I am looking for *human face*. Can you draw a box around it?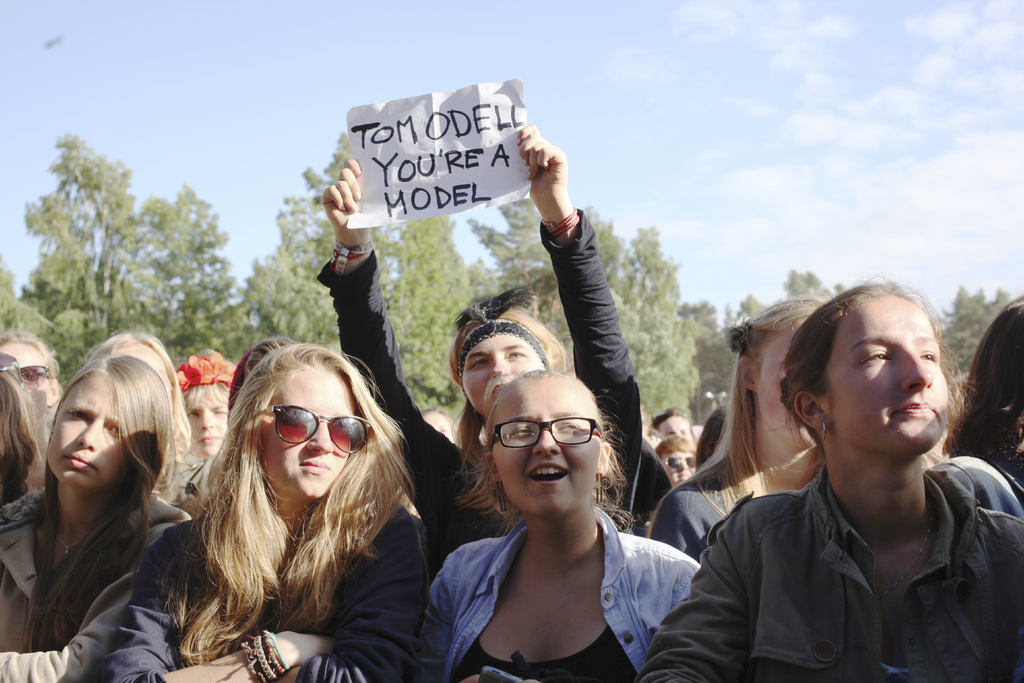
Sure, the bounding box is locate(657, 415, 697, 445).
